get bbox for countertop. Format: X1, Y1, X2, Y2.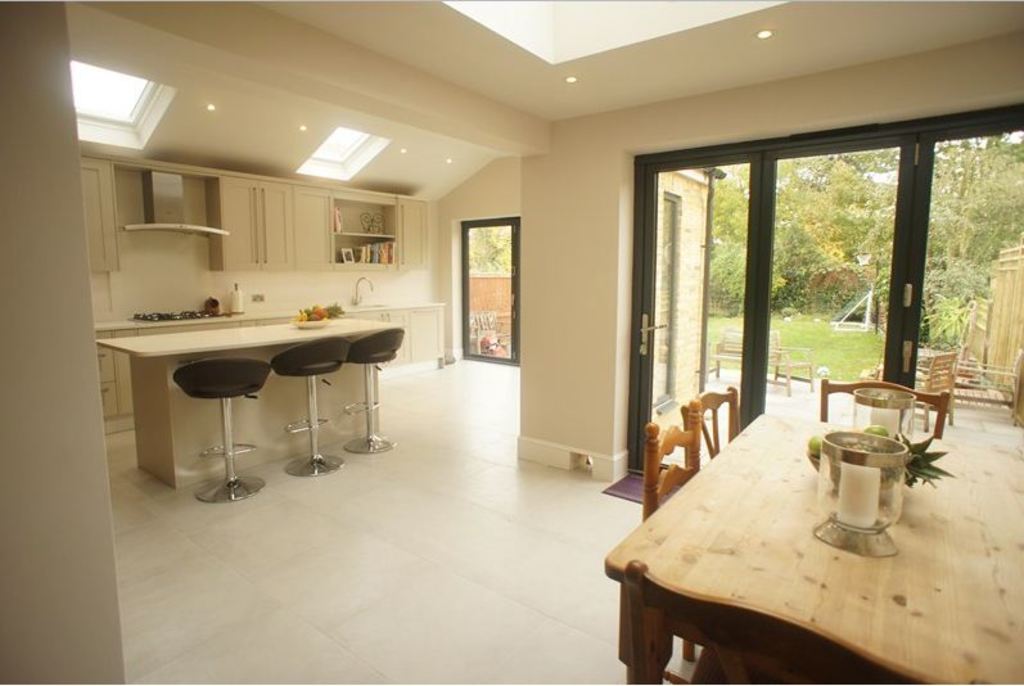
94, 292, 441, 331.
